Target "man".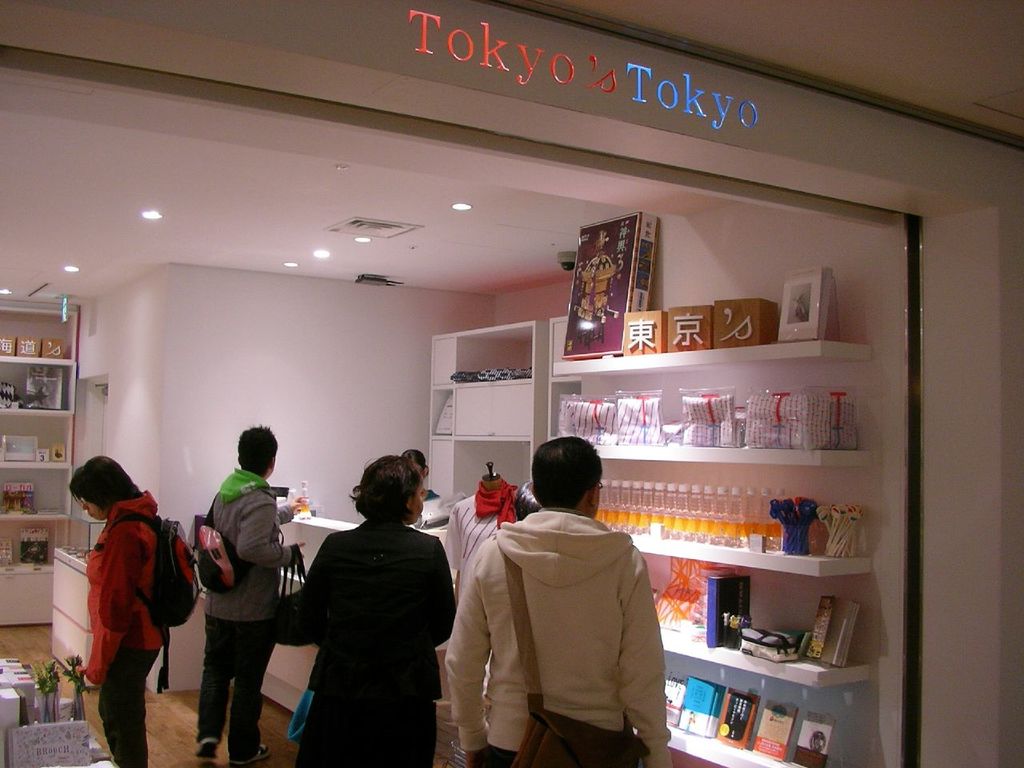
Target region: [457, 426, 685, 762].
